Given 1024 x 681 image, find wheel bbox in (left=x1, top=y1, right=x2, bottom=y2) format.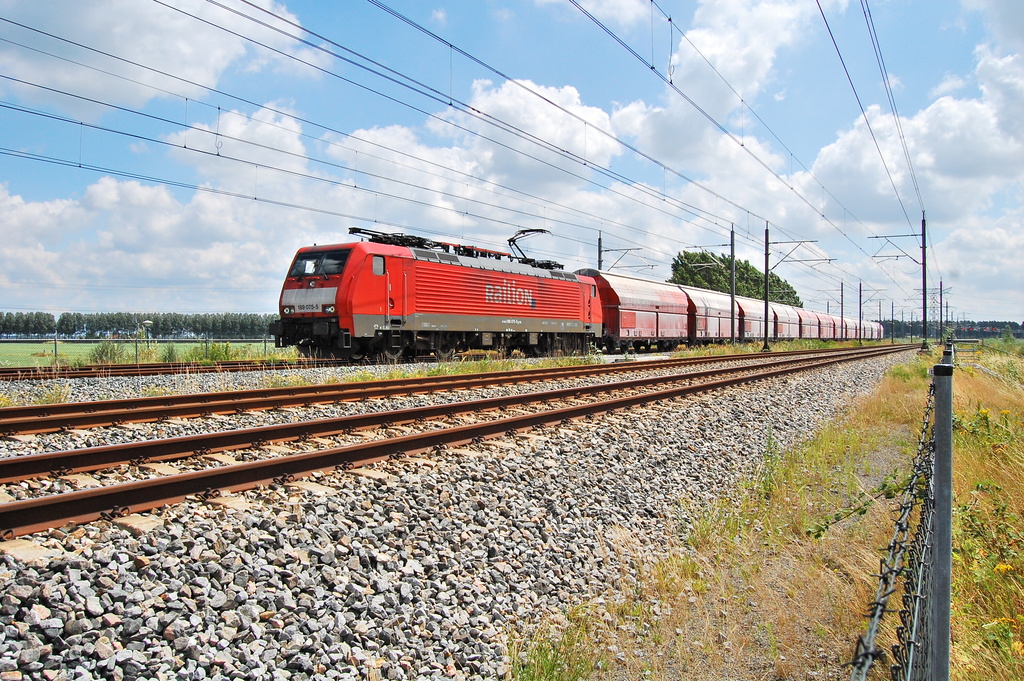
(left=621, top=340, right=630, bottom=354).
